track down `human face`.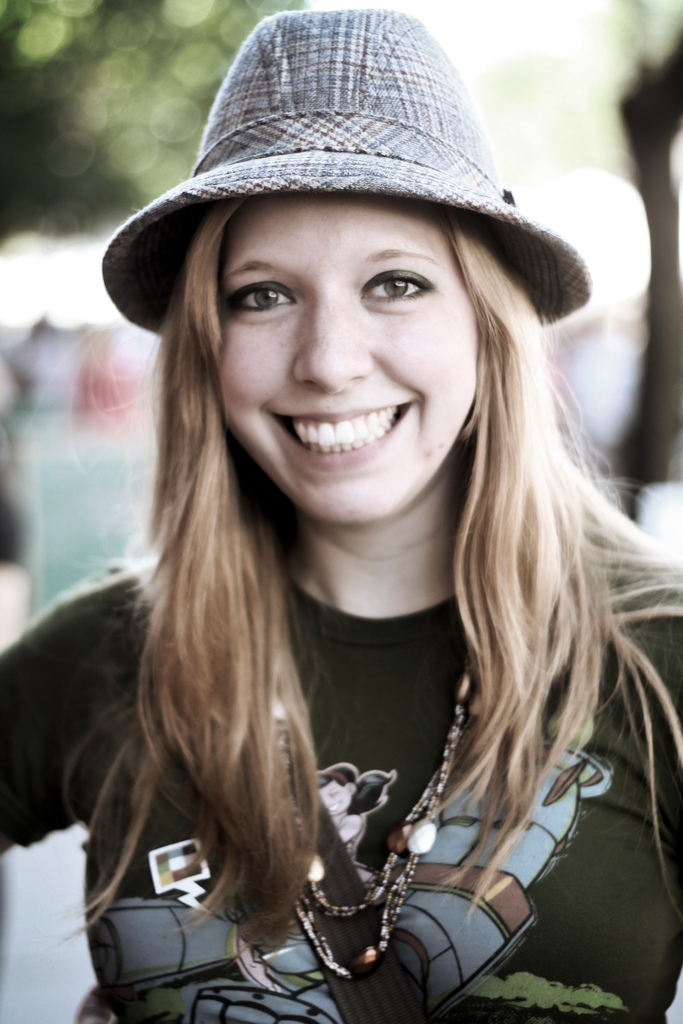
Tracked to [x1=215, y1=188, x2=480, y2=520].
